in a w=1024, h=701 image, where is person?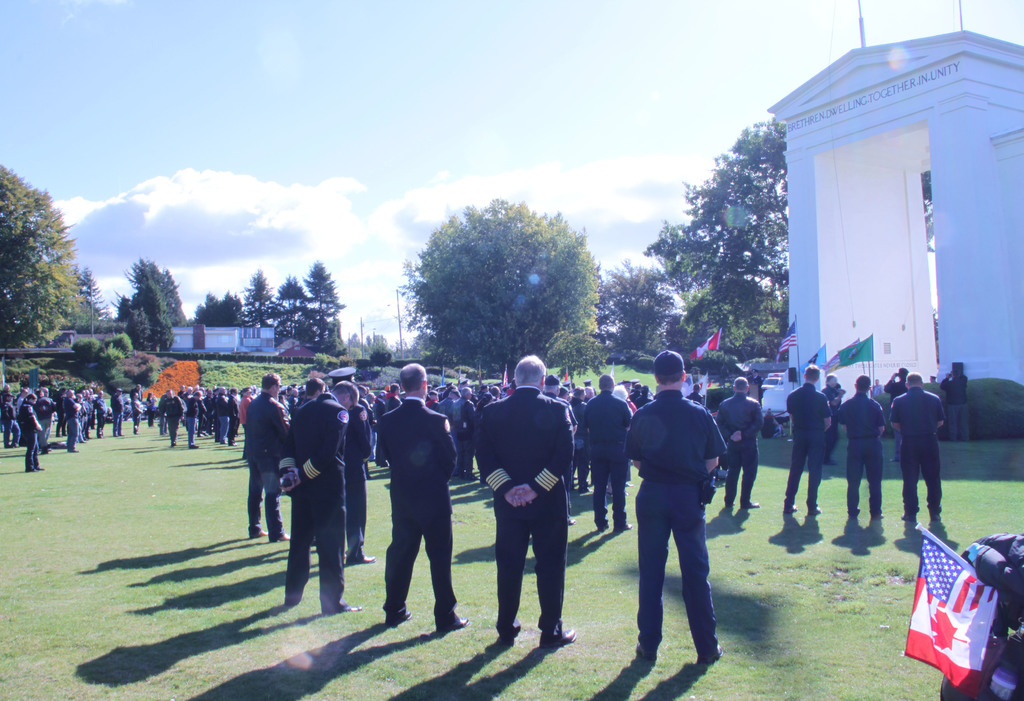
<box>0,389,139,470</box>.
